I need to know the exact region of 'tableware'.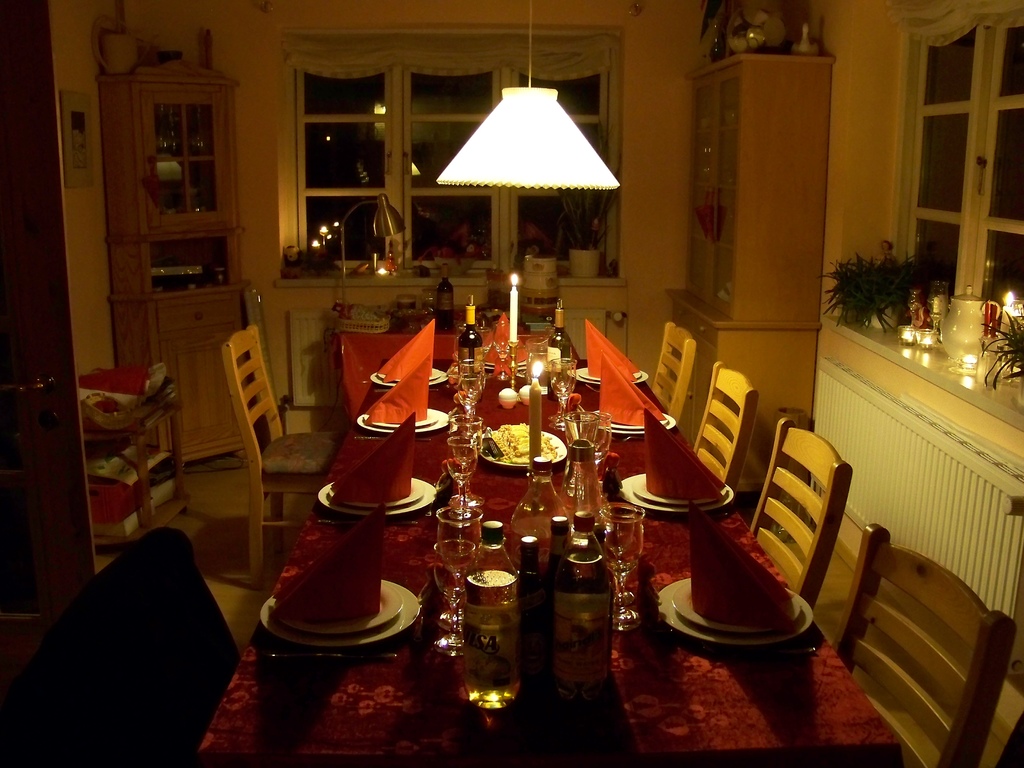
Region: 913,330,938,352.
